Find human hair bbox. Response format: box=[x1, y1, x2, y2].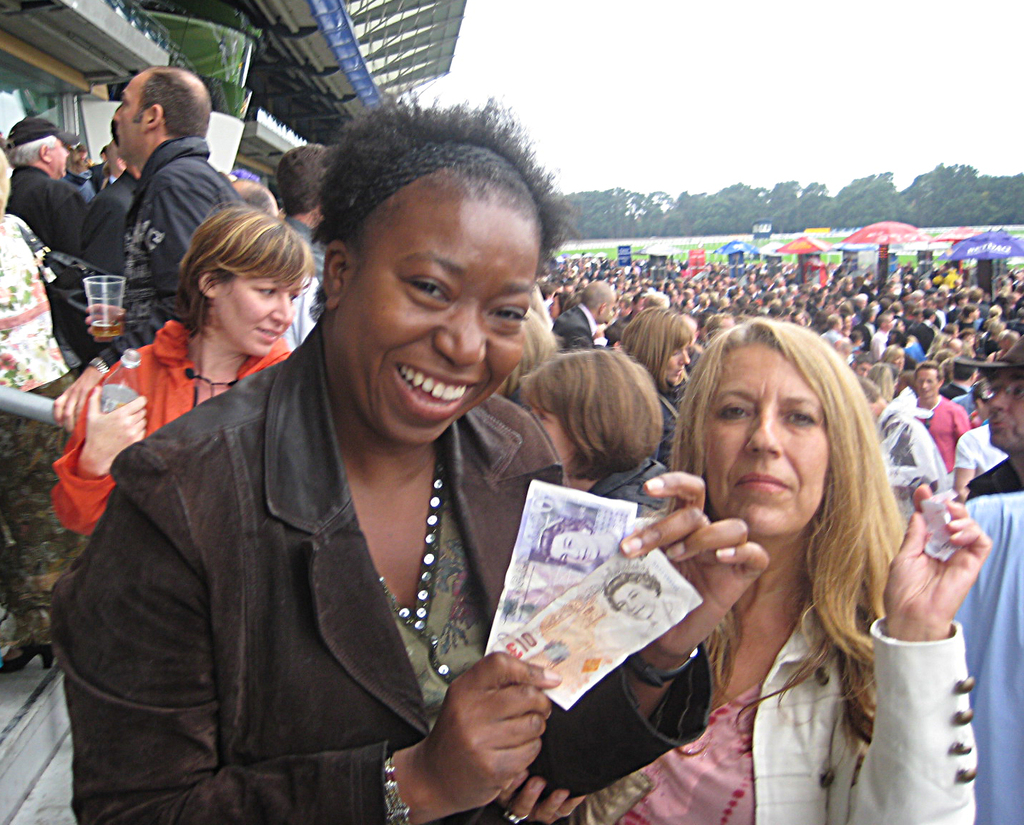
box=[6, 133, 54, 169].
